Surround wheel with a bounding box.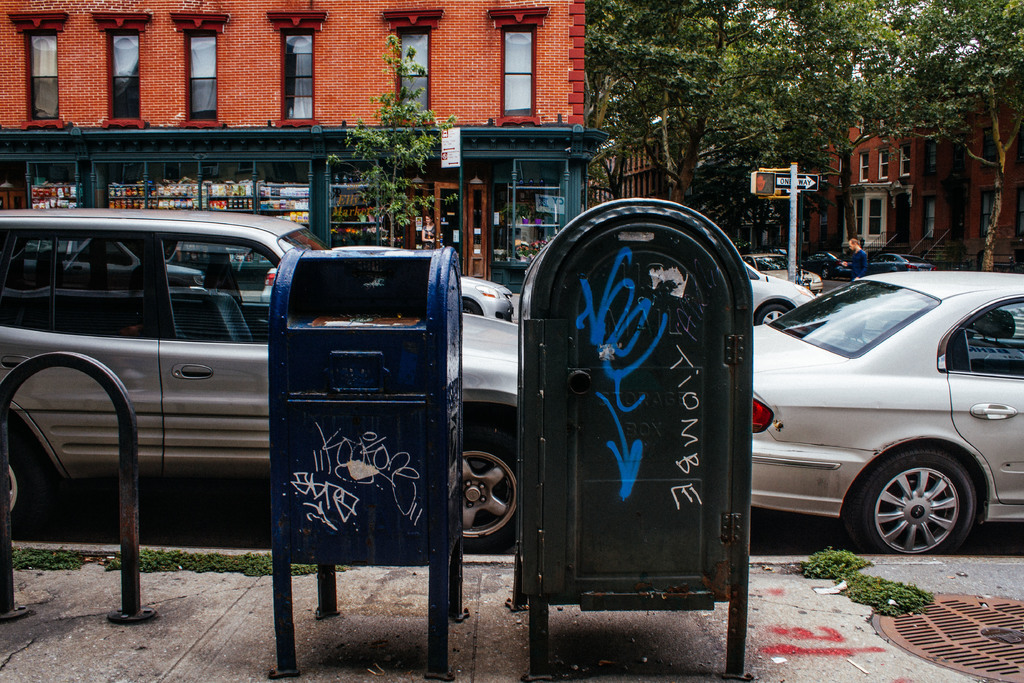
bbox=[755, 303, 789, 325].
